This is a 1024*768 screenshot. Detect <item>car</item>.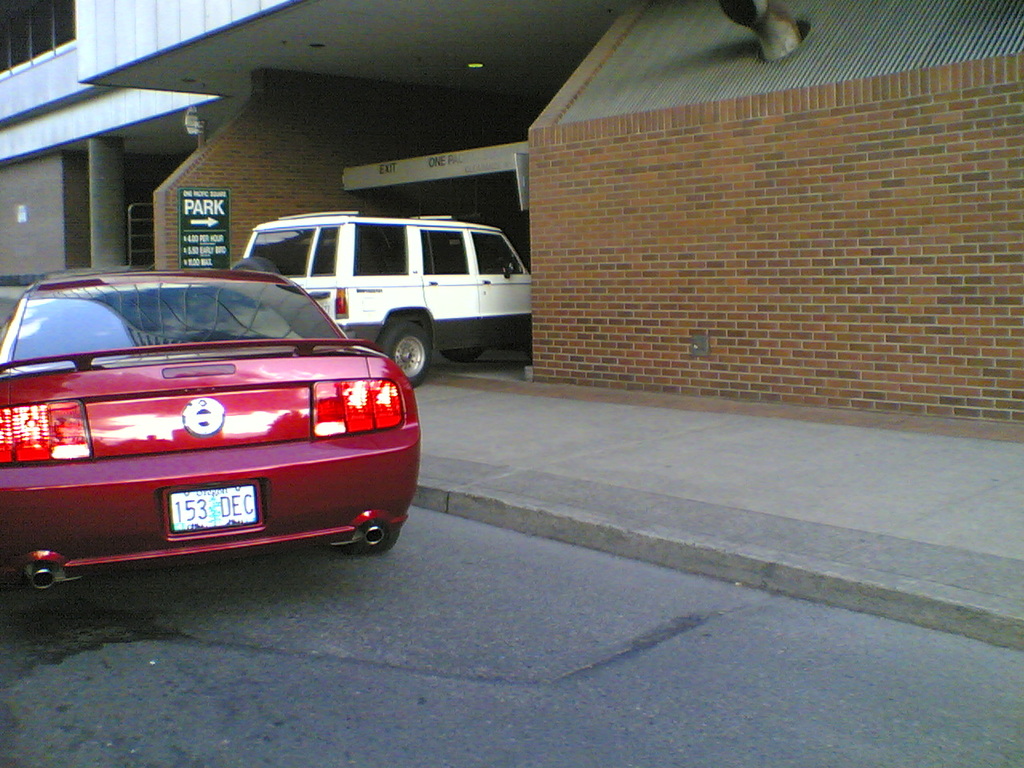
bbox=(0, 268, 426, 586).
